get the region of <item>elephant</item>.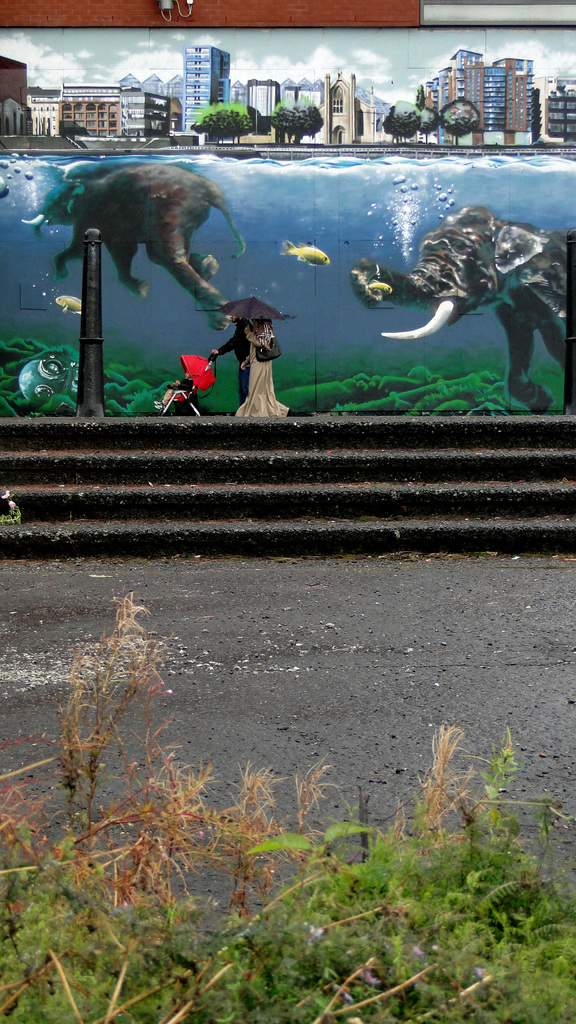
detection(346, 184, 570, 398).
